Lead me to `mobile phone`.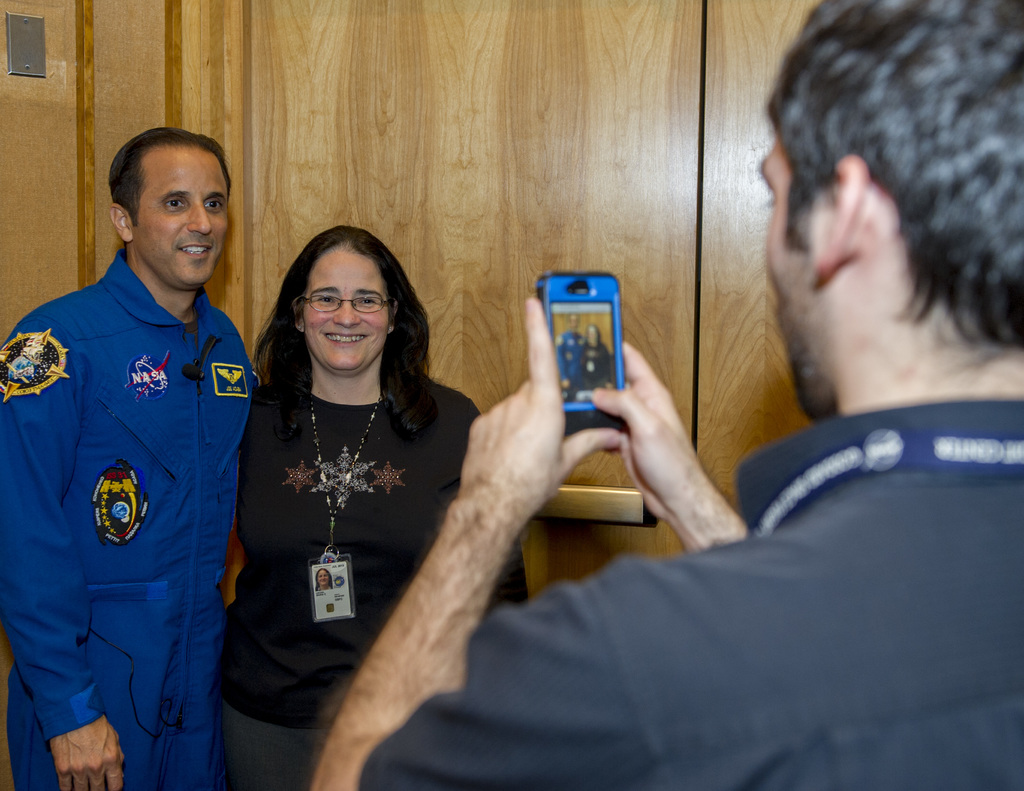
Lead to (left=519, top=264, right=648, bottom=429).
